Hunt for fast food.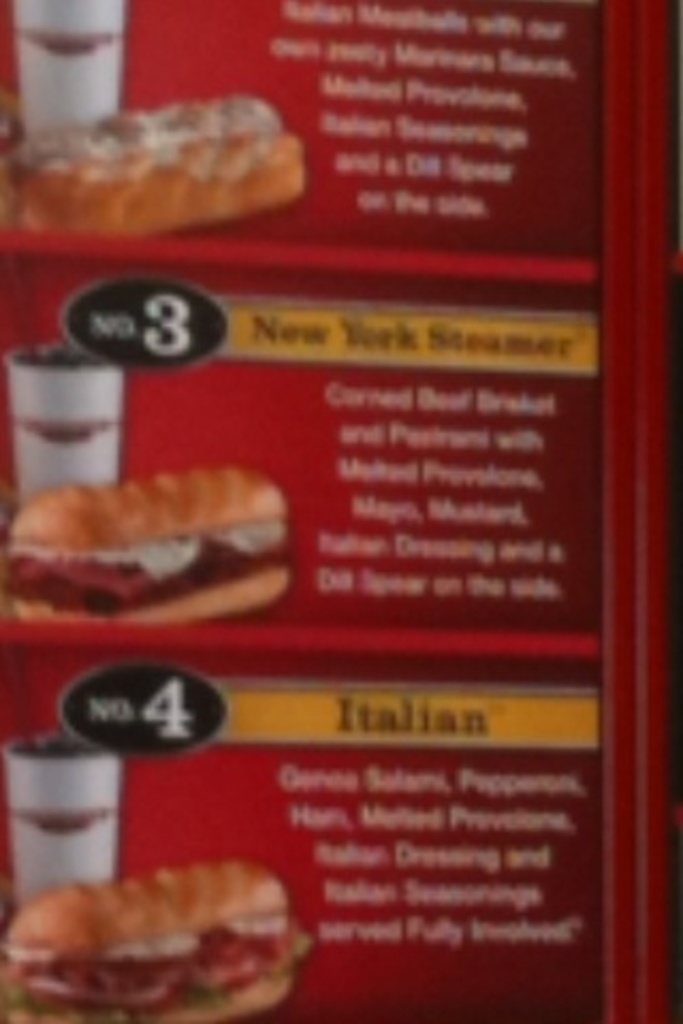
Hunted down at region(2, 870, 305, 1022).
